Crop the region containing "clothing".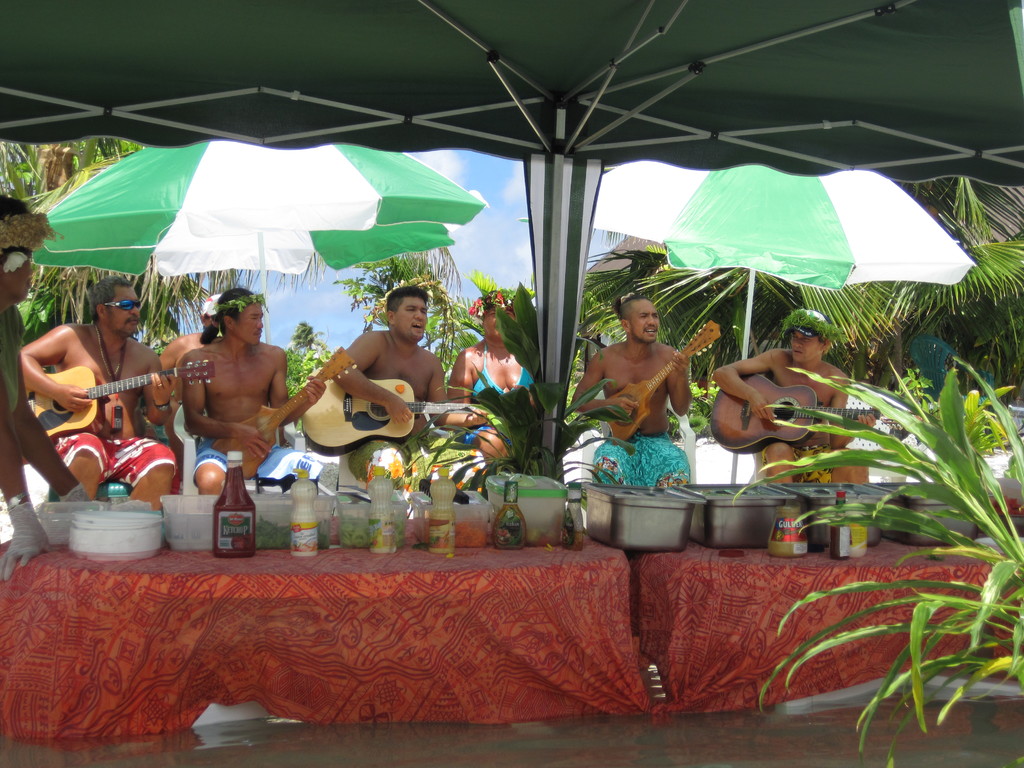
Crop region: bbox(763, 444, 831, 483).
